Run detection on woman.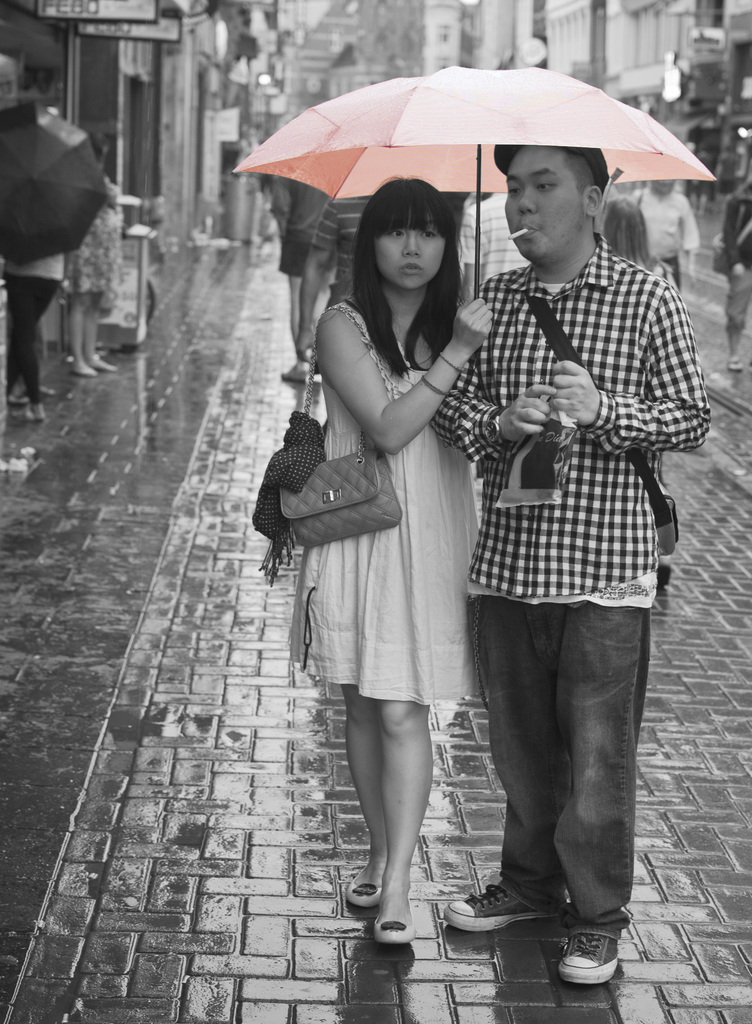
Result: [x1=58, y1=129, x2=126, y2=379].
